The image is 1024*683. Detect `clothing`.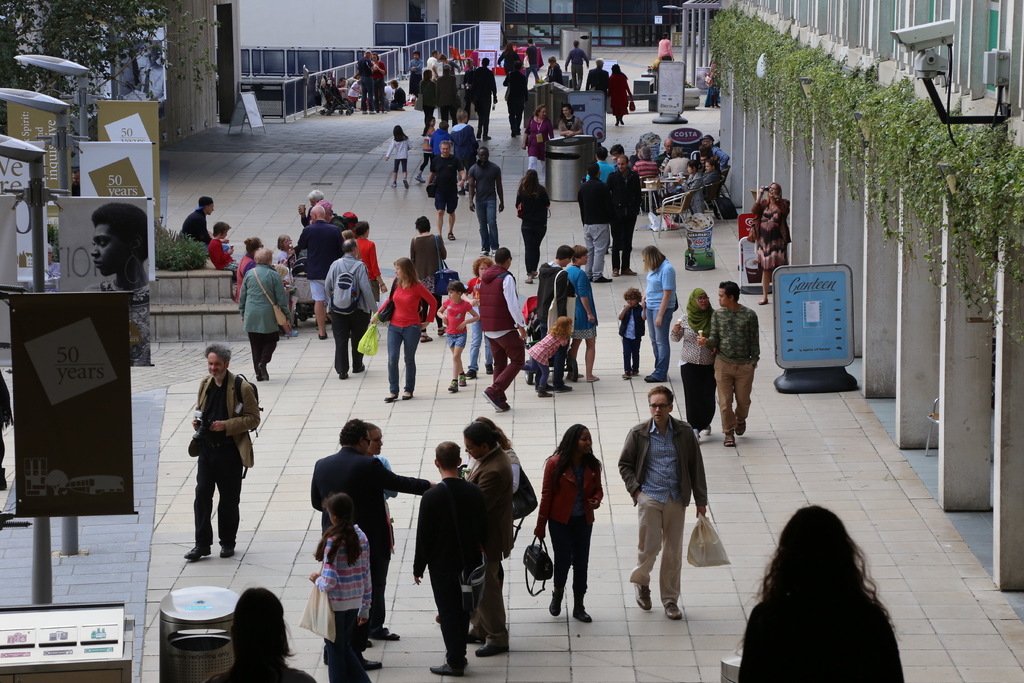
Detection: 431:72:458:126.
